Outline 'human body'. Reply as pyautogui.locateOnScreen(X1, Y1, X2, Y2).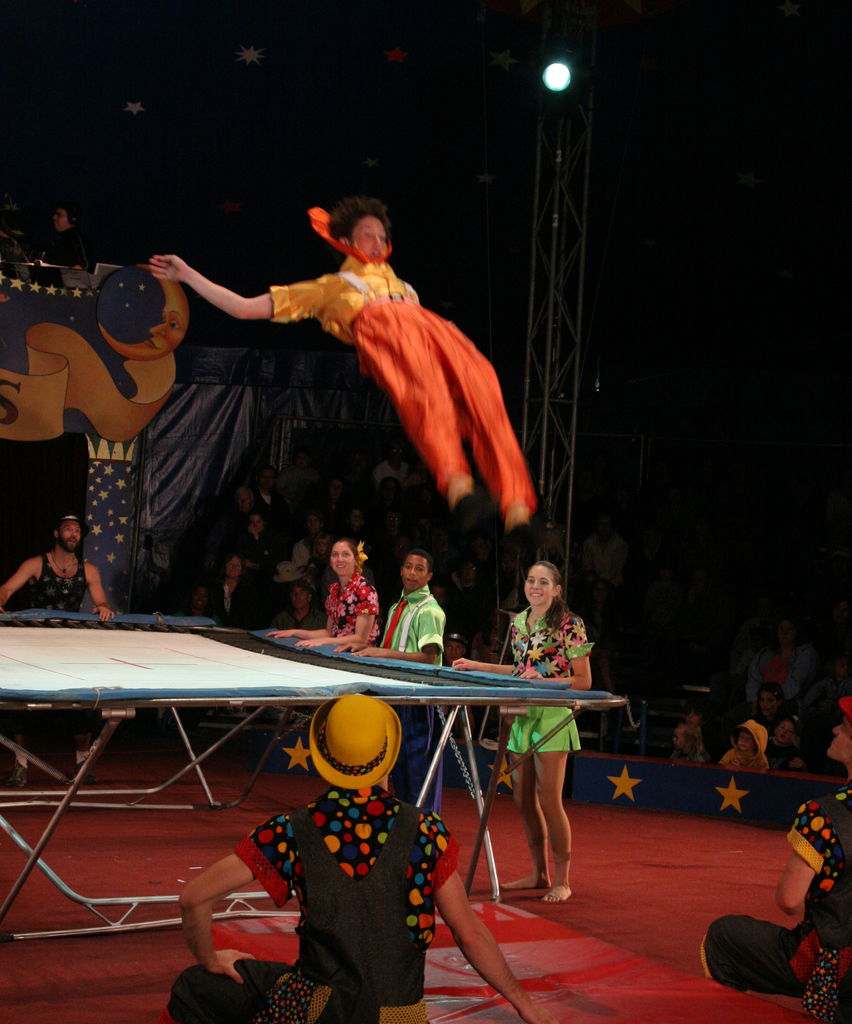
pyautogui.locateOnScreen(450, 557, 599, 910).
